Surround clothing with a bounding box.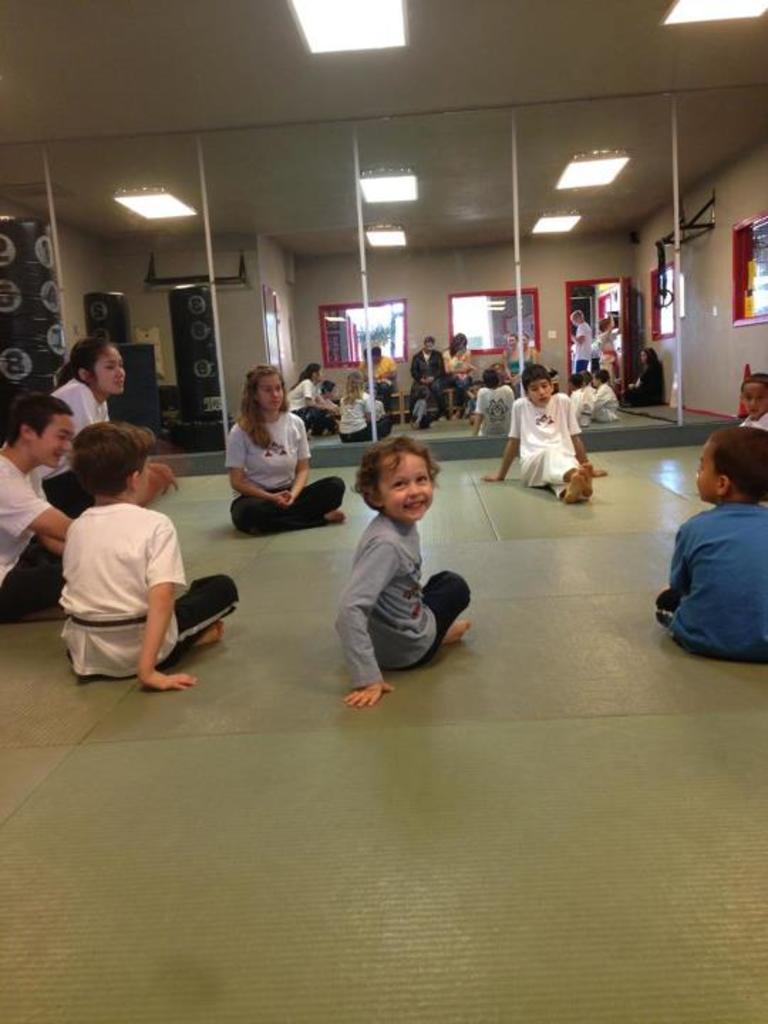
Rect(630, 361, 666, 415).
